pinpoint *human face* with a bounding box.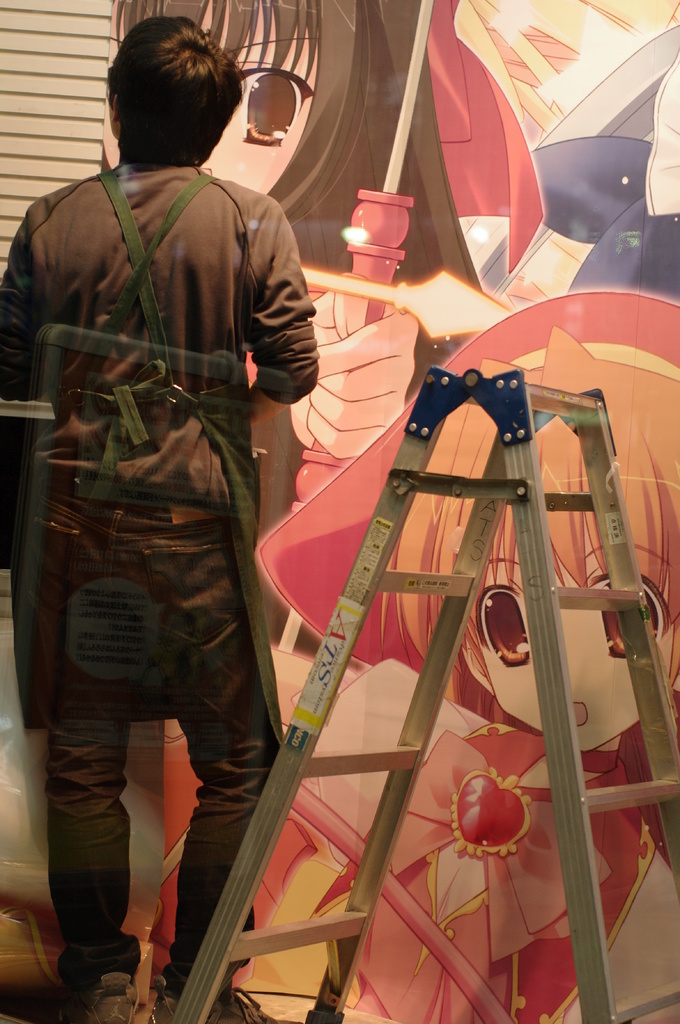
region(470, 520, 671, 769).
